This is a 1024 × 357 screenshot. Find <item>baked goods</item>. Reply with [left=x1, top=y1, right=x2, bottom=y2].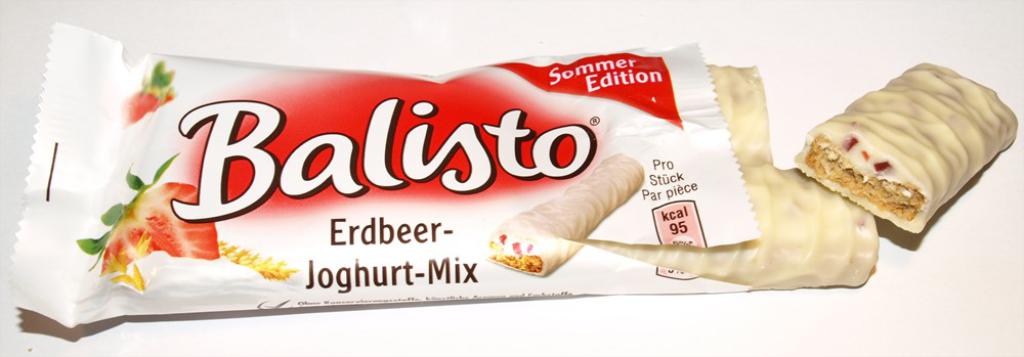
[left=791, top=55, right=1020, bottom=237].
